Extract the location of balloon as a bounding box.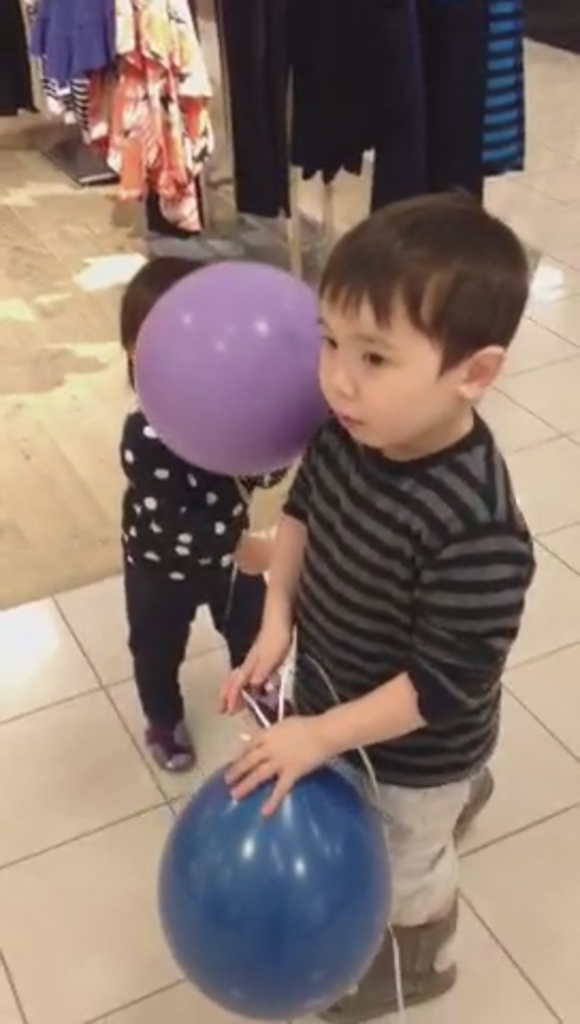
[160, 770, 399, 1022].
